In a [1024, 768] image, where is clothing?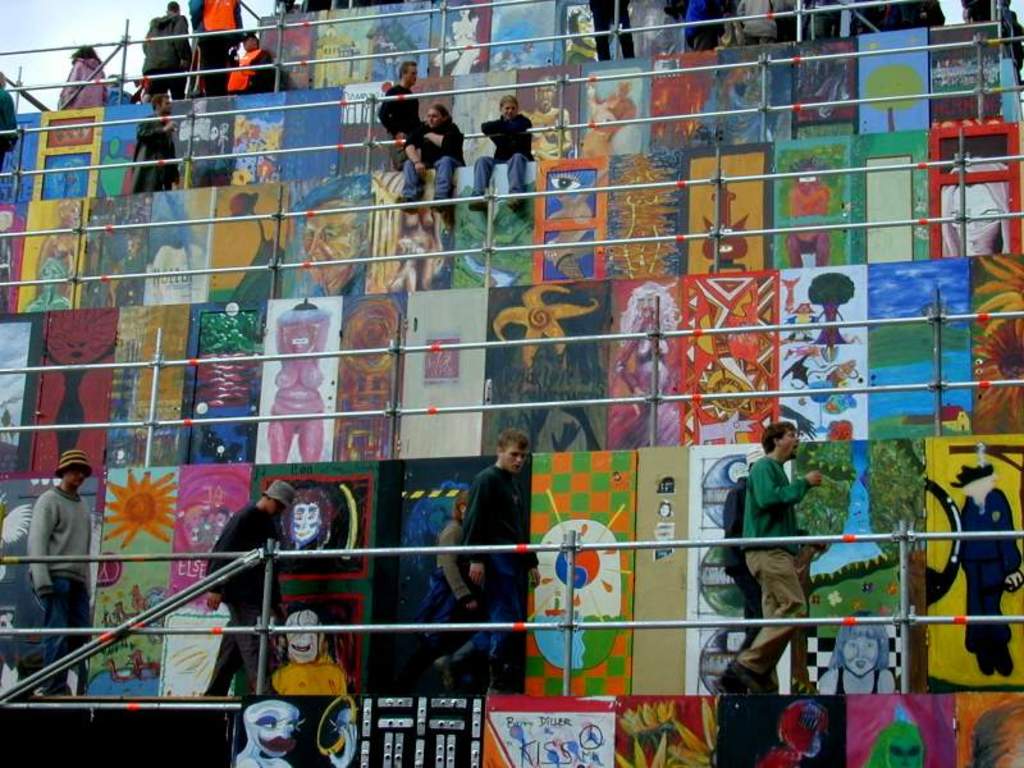
727 428 829 686.
